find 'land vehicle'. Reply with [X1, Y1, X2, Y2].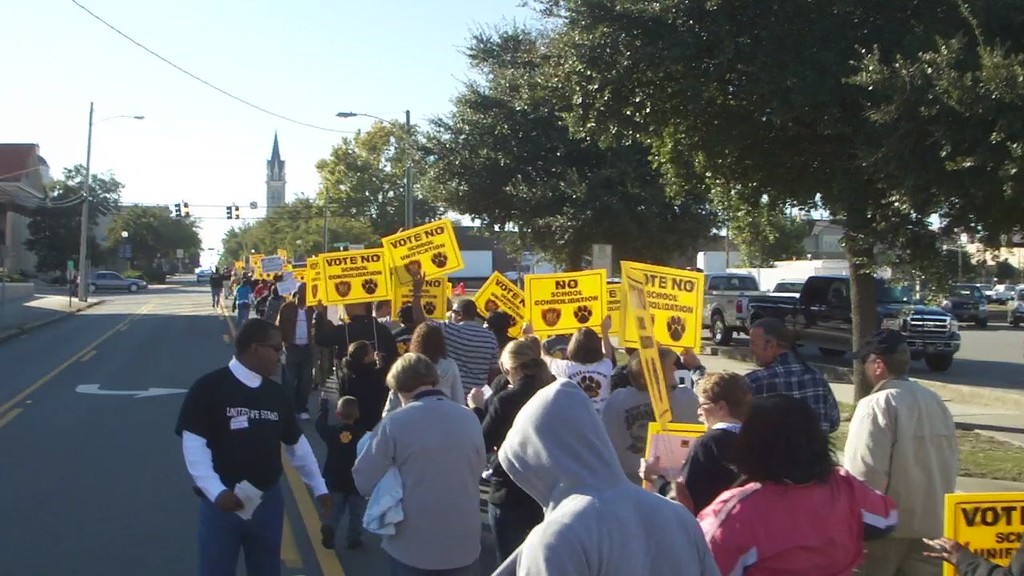
[701, 271, 799, 342].
